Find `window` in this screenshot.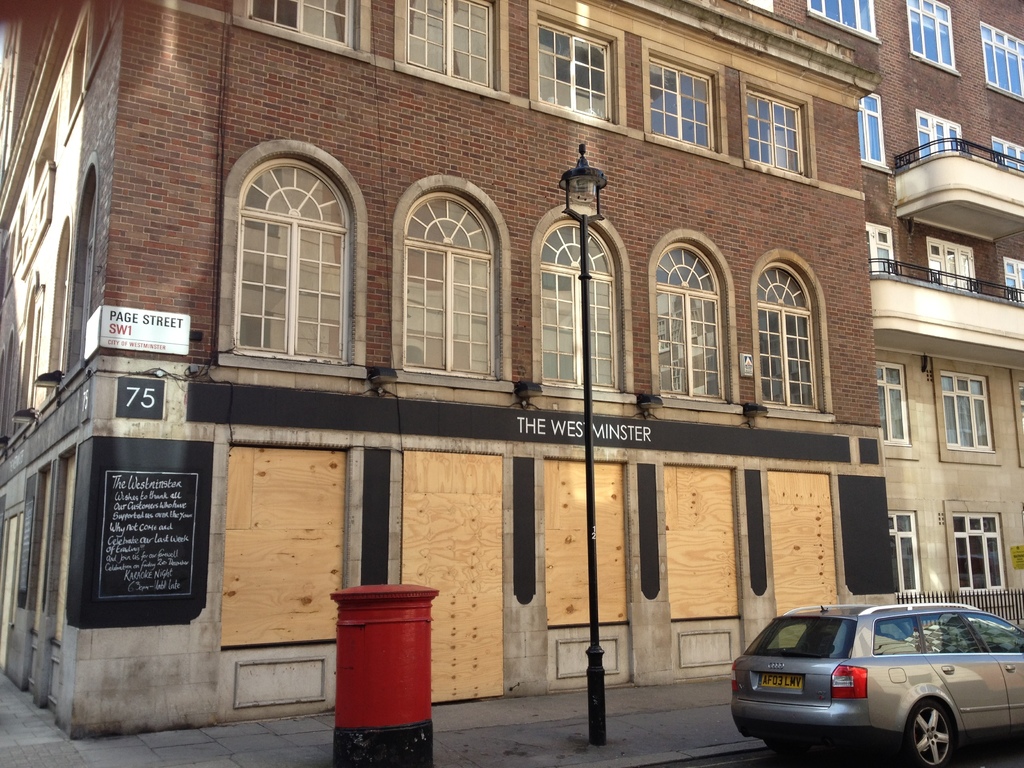
The bounding box for `window` is [left=404, top=191, right=499, bottom=378].
